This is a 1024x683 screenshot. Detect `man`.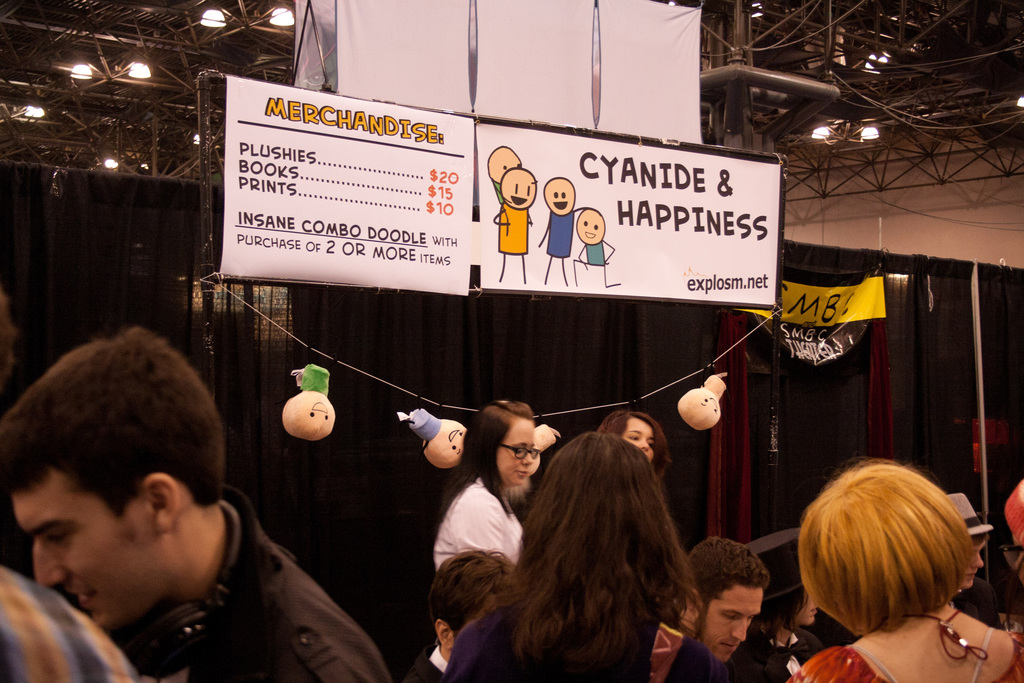
{"x1": 0, "y1": 362, "x2": 366, "y2": 674}.
